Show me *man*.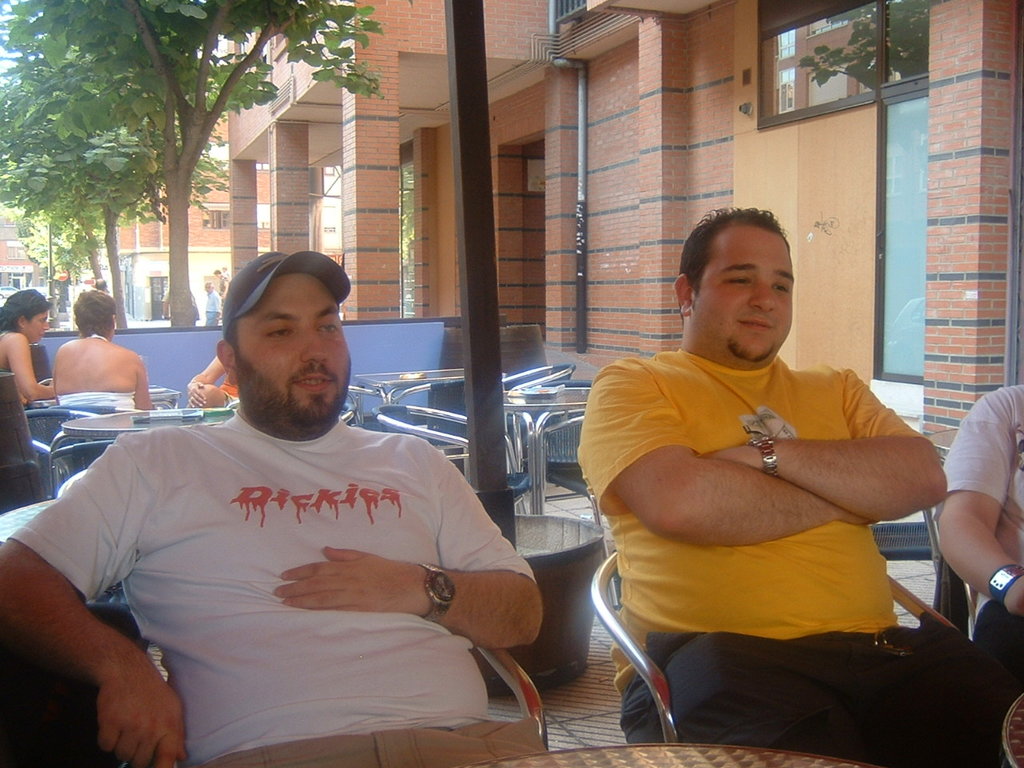
*man* is here: {"left": 204, "top": 282, "right": 224, "bottom": 326}.
